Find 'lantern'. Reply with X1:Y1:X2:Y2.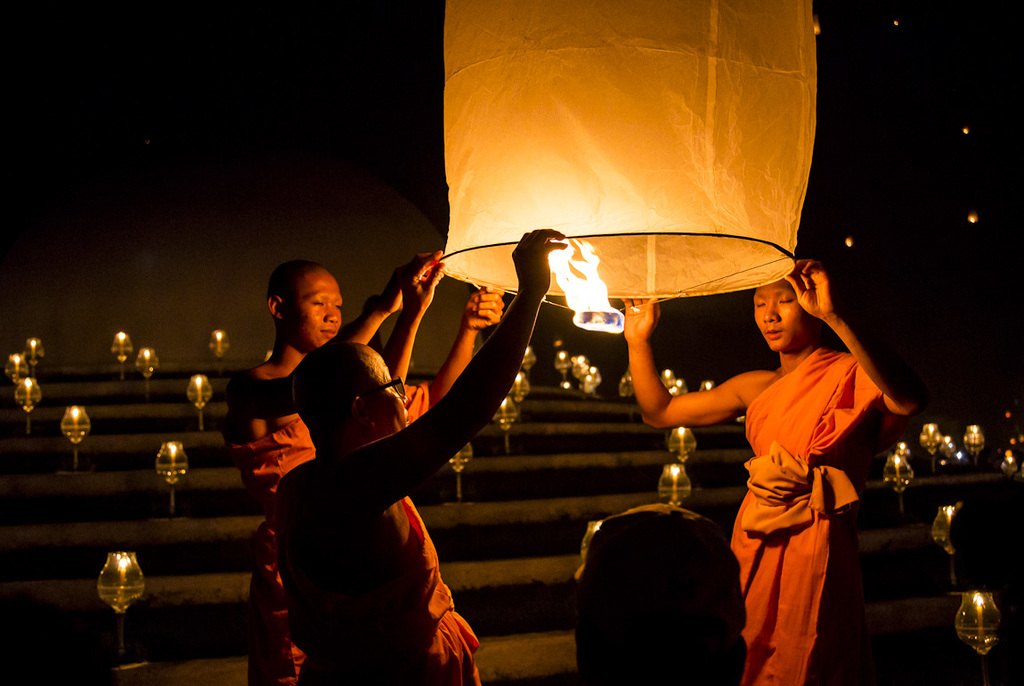
110:334:136:380.
